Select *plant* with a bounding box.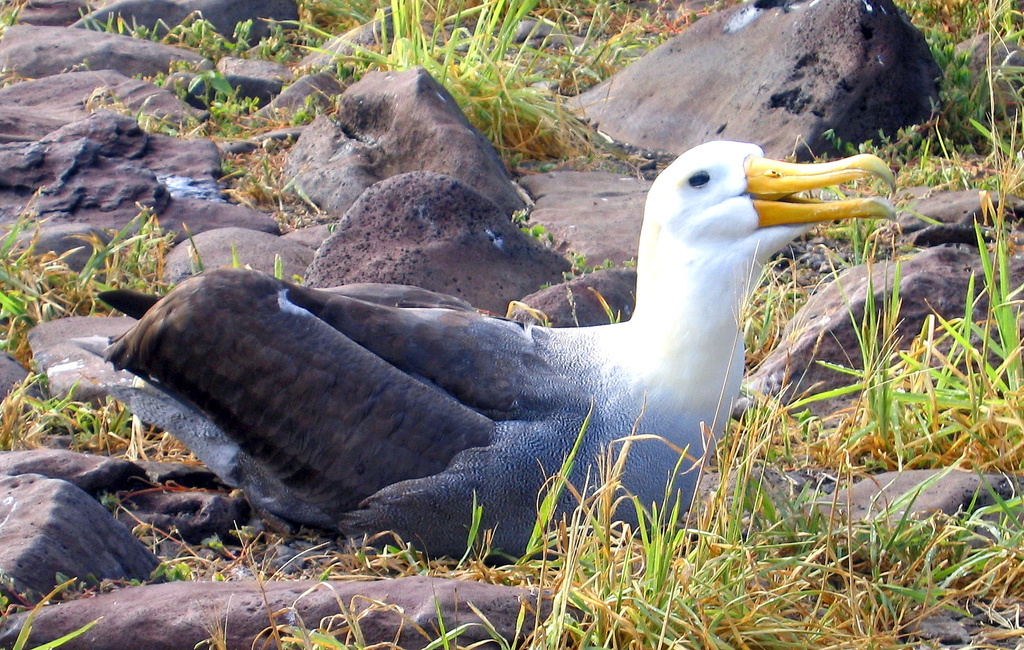
l=780, t=199, r=1023, b=487.
